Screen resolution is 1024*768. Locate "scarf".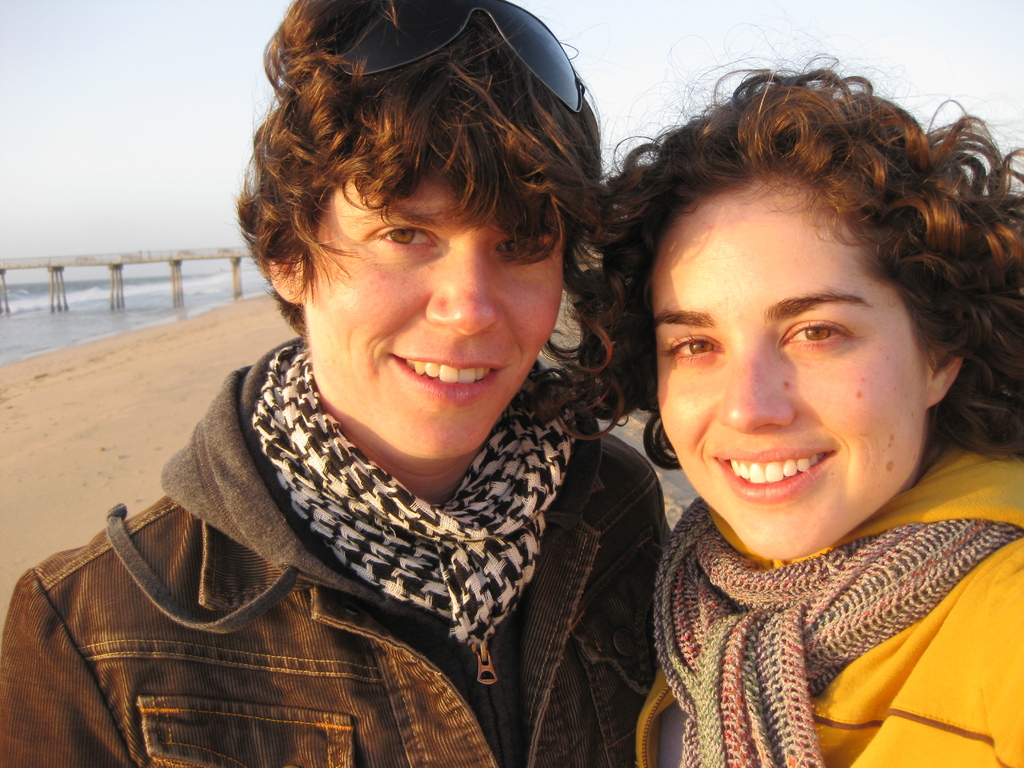
crop(248, 335, 577, 651).
